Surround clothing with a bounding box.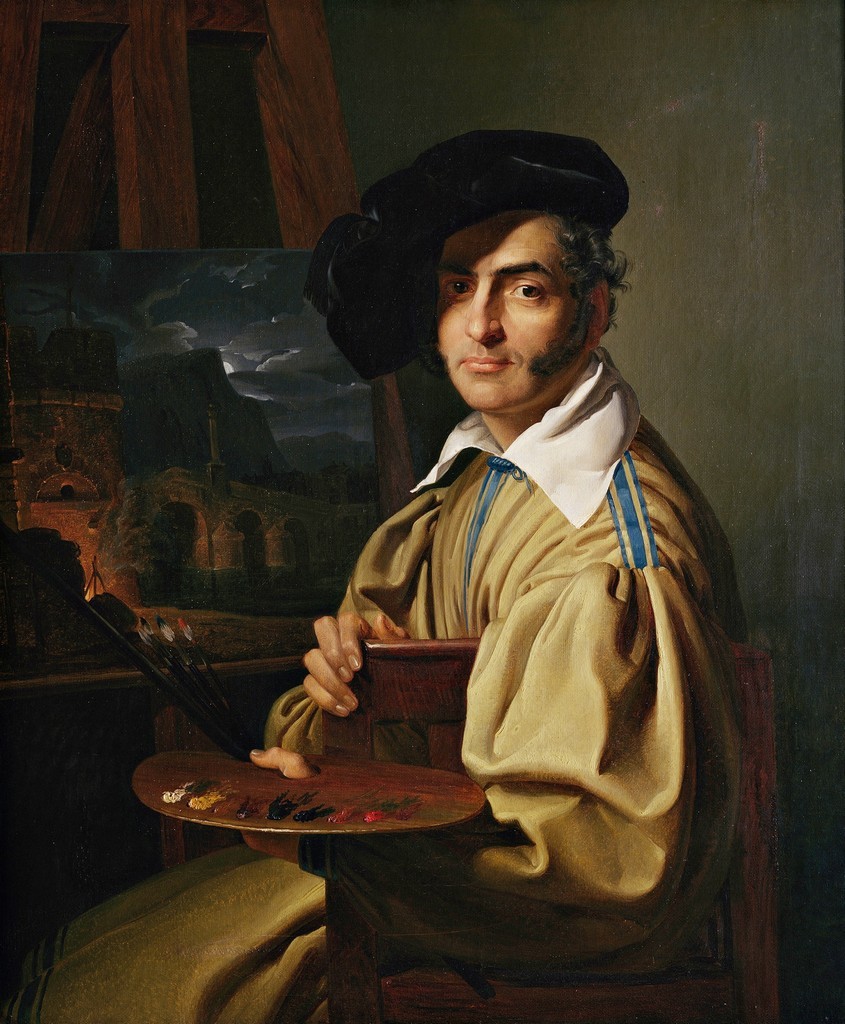
[240, 217, 742, 931].
